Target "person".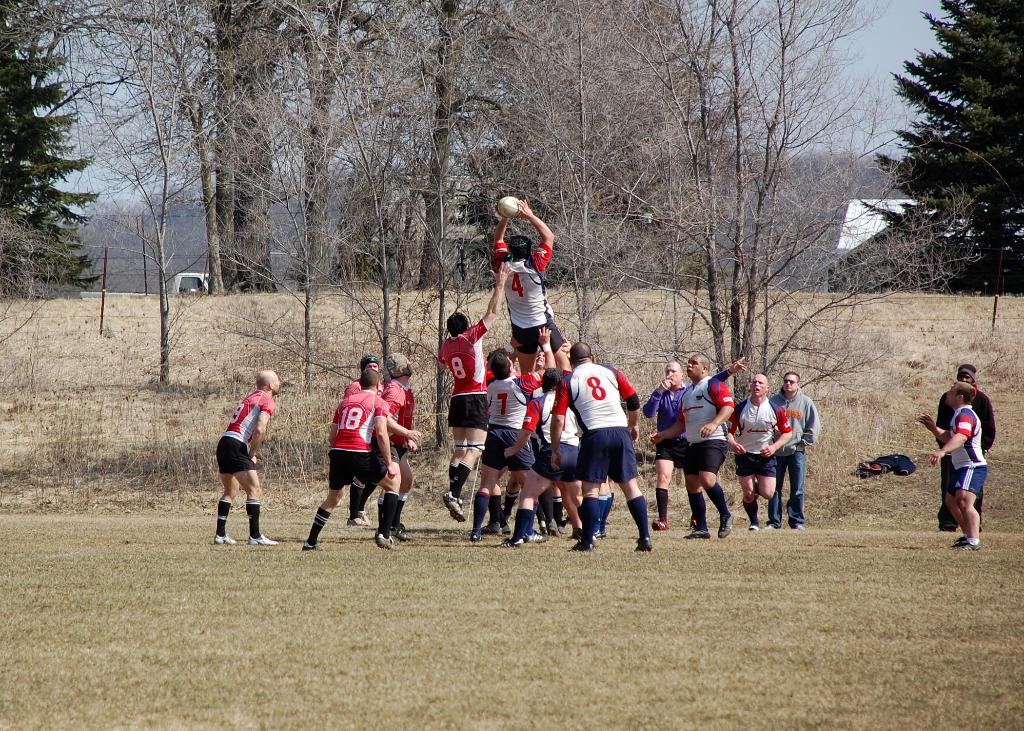
Target region: {"left": 433, "top": 269, "right": 497, "bottom": 520}.
